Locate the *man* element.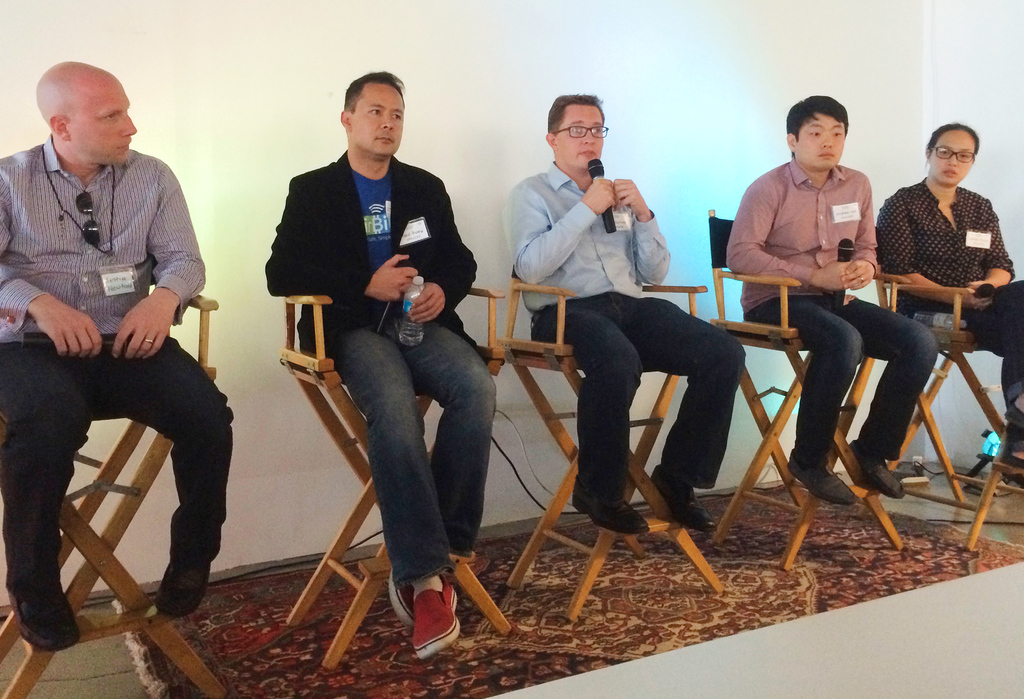
Element bbox: Rect(0, 63, 235, 656).
